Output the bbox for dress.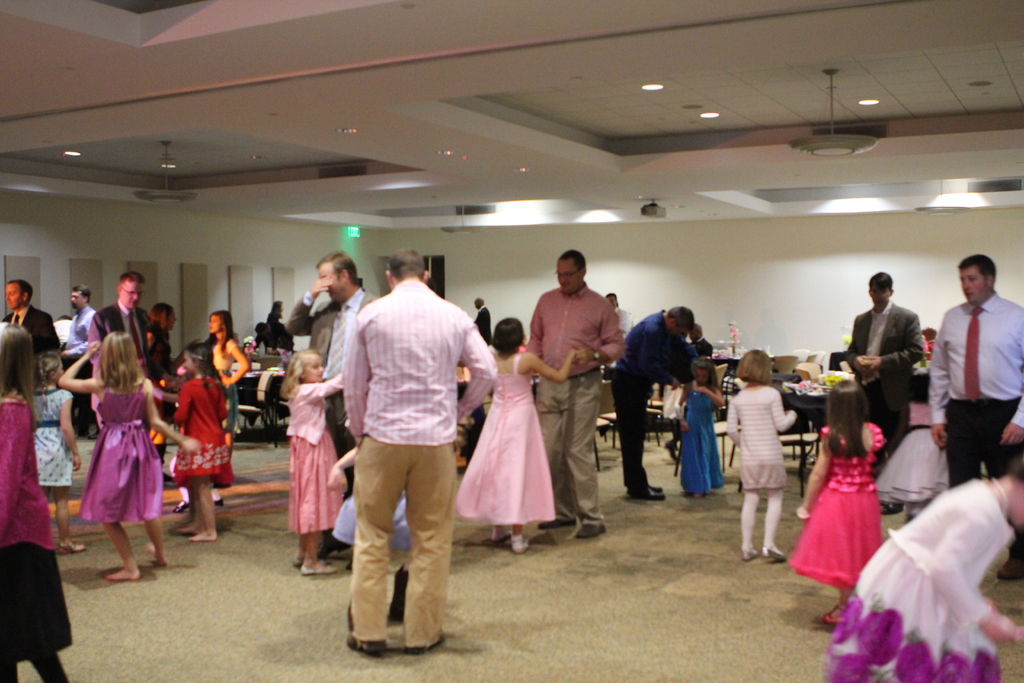
<bbox>829, 484, 1010, 682</bbox>.
